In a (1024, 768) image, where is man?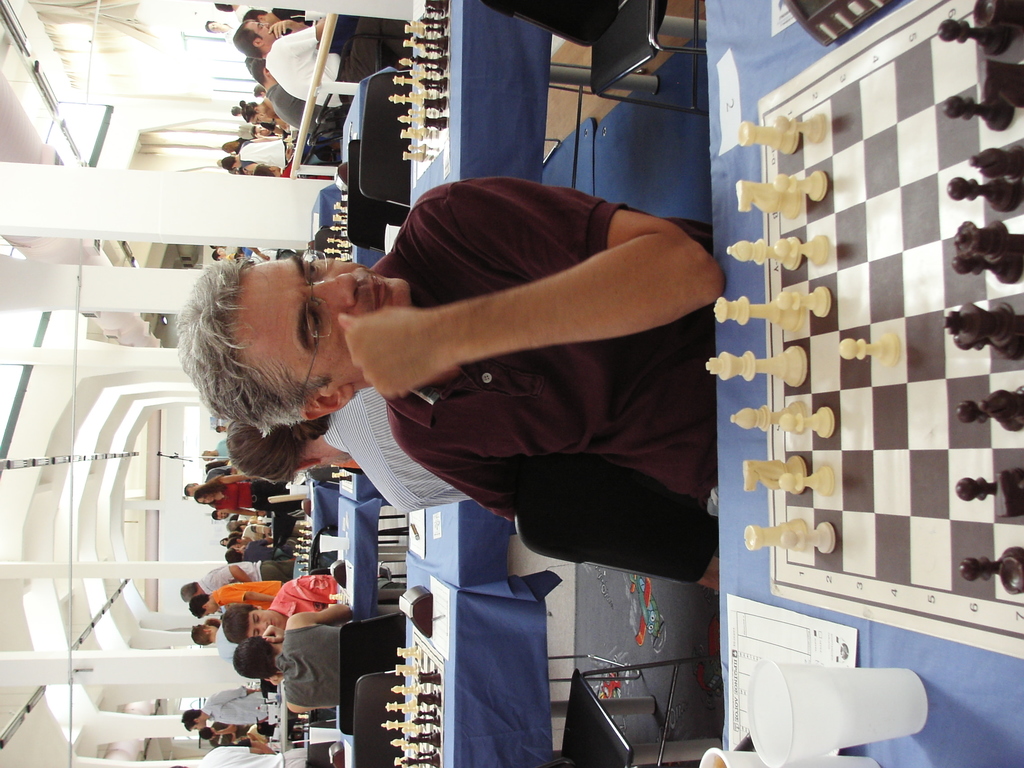
detection(181, 688, 269, 726).
